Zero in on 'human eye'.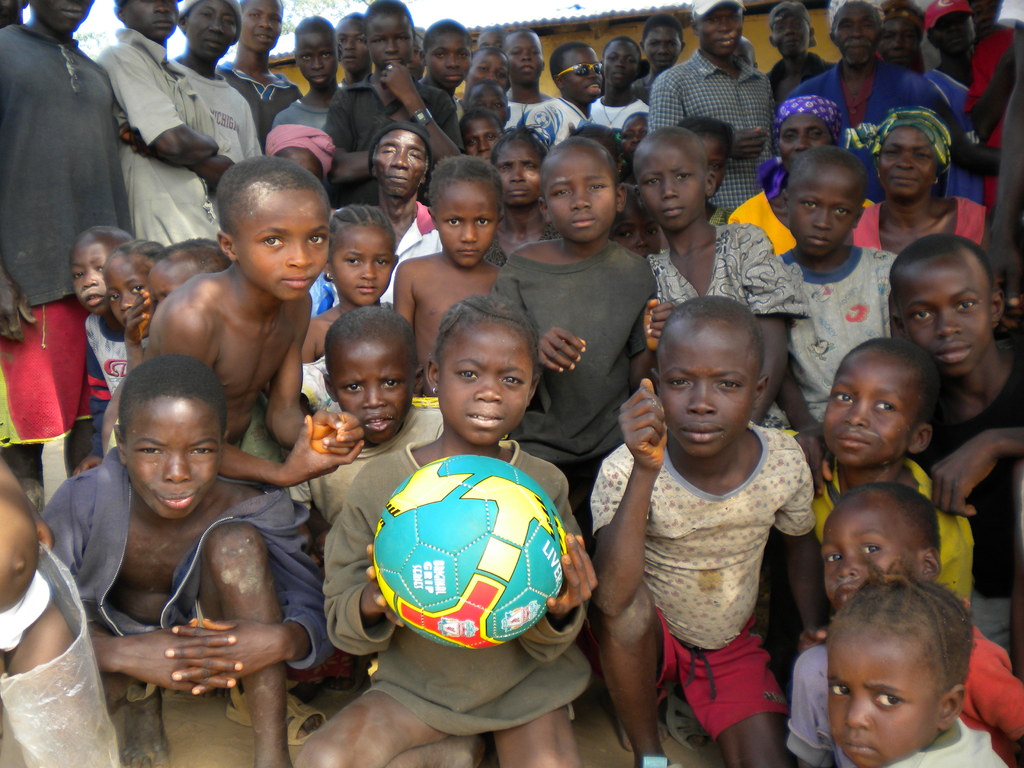
Zeroed in: l=223, t=15, r=236, b=26.
